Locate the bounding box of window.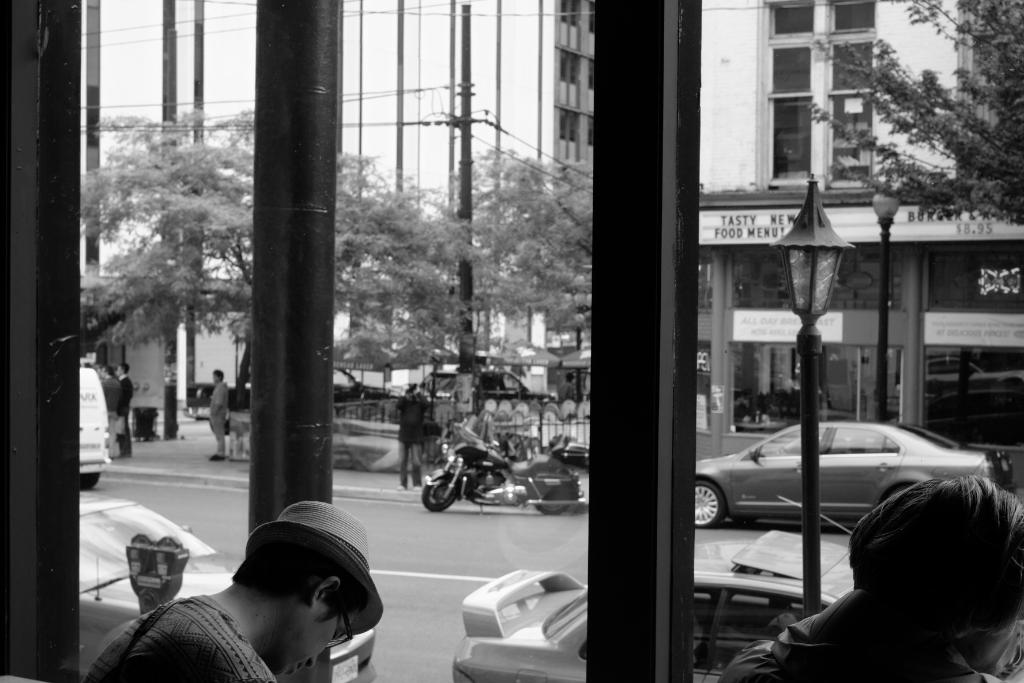
Bounding box: BBox(740, 0, 877, 193).
